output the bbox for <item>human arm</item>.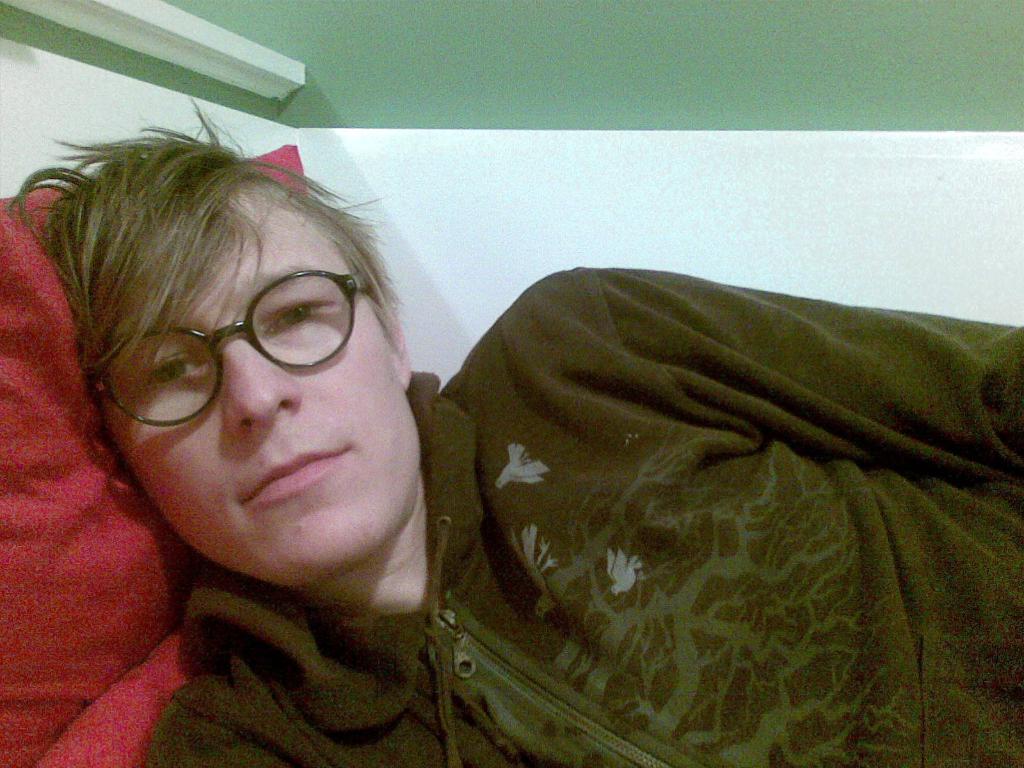
[538,265,1023,481].
